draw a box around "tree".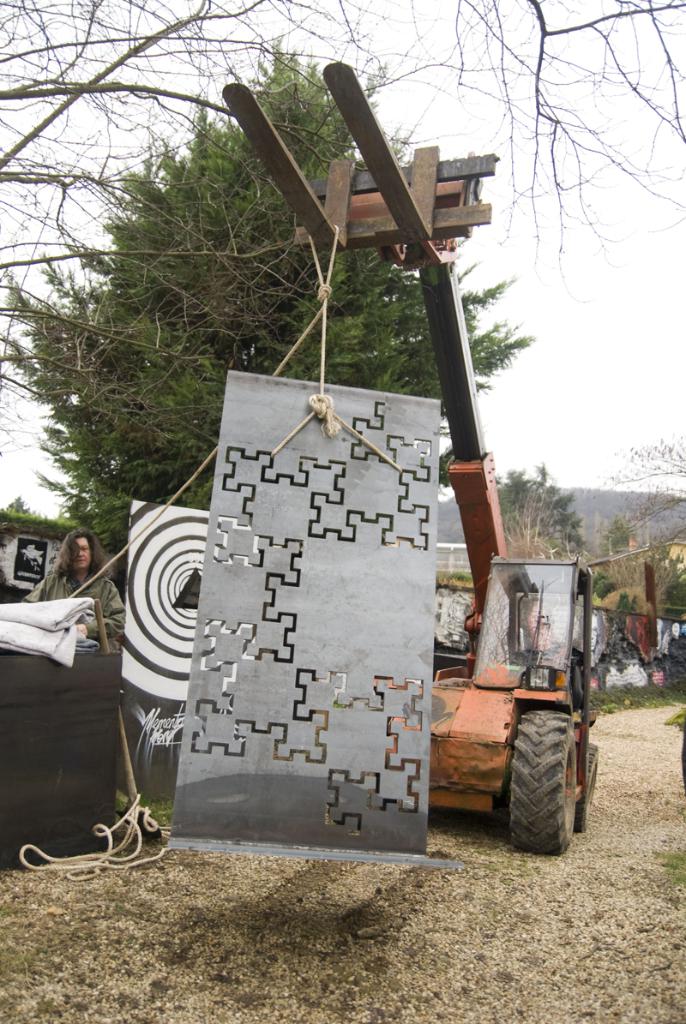
locate(604, 512, 634, 555).
